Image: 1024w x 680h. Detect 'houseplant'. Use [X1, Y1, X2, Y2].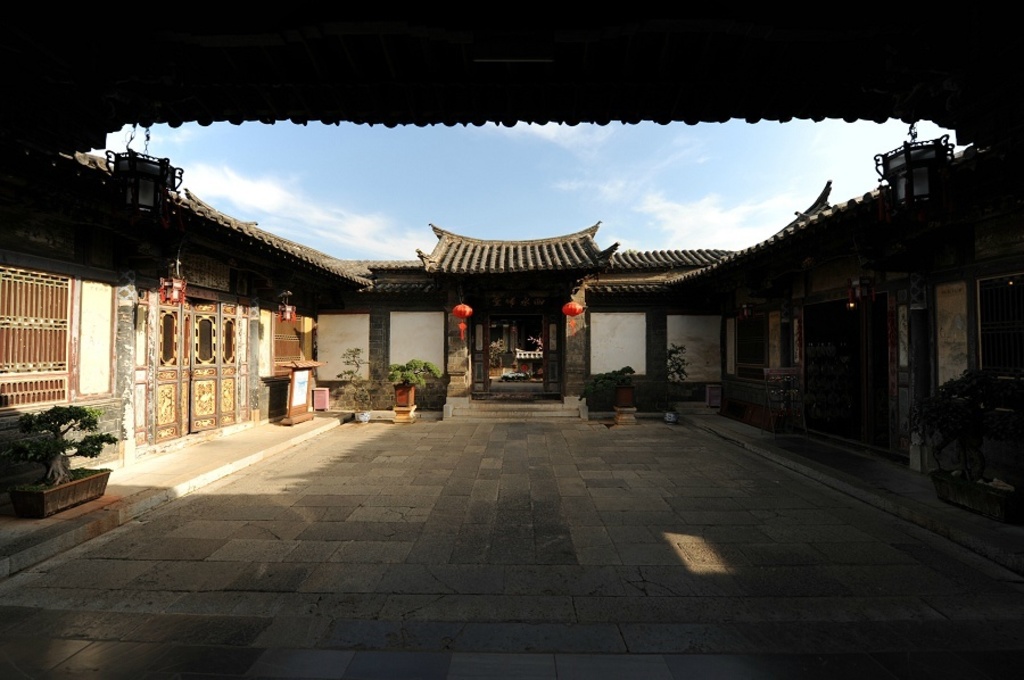
[330, 348, 393, 422].
